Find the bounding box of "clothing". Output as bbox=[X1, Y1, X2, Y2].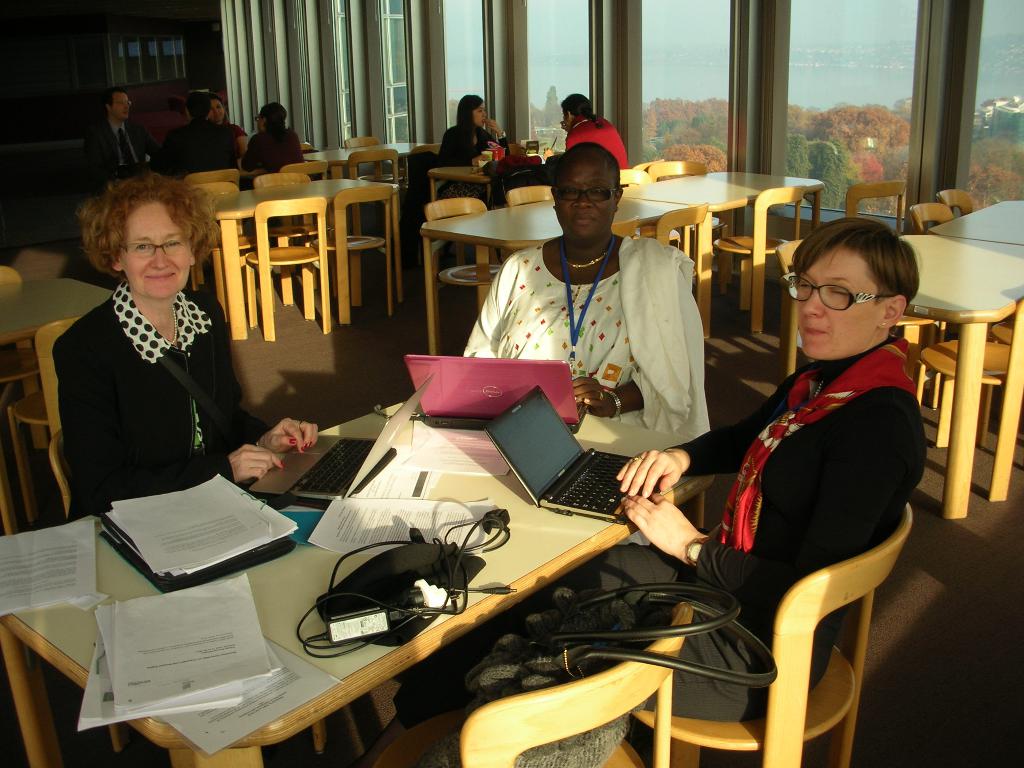
bbox=[52, 285, 270, 533].
